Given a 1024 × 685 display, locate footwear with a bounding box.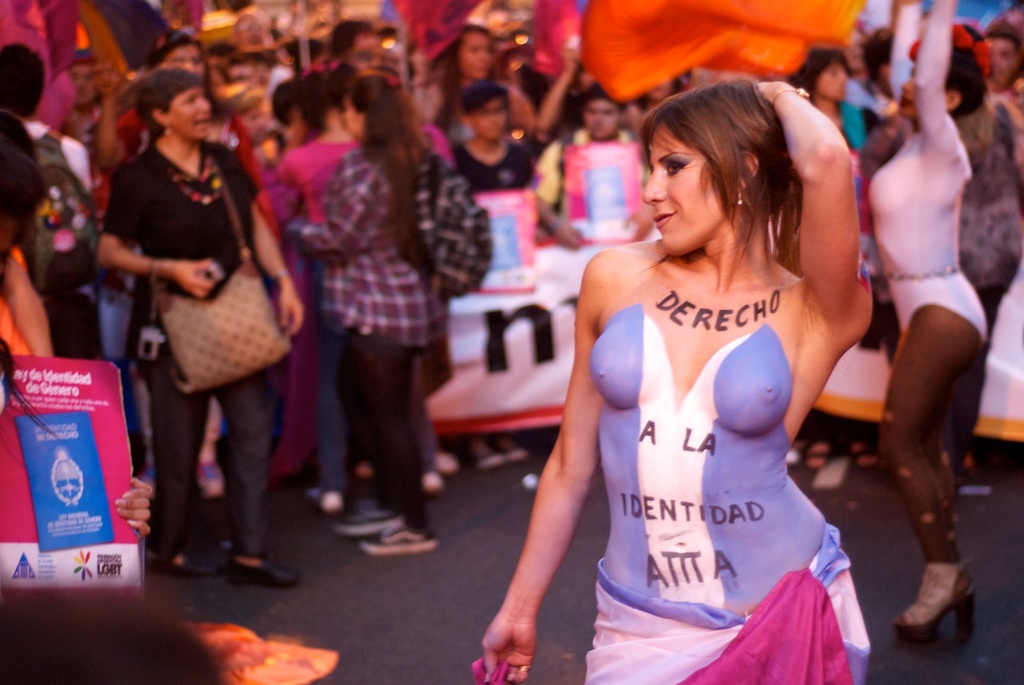
Located: region(221, 549, 299, 592).
